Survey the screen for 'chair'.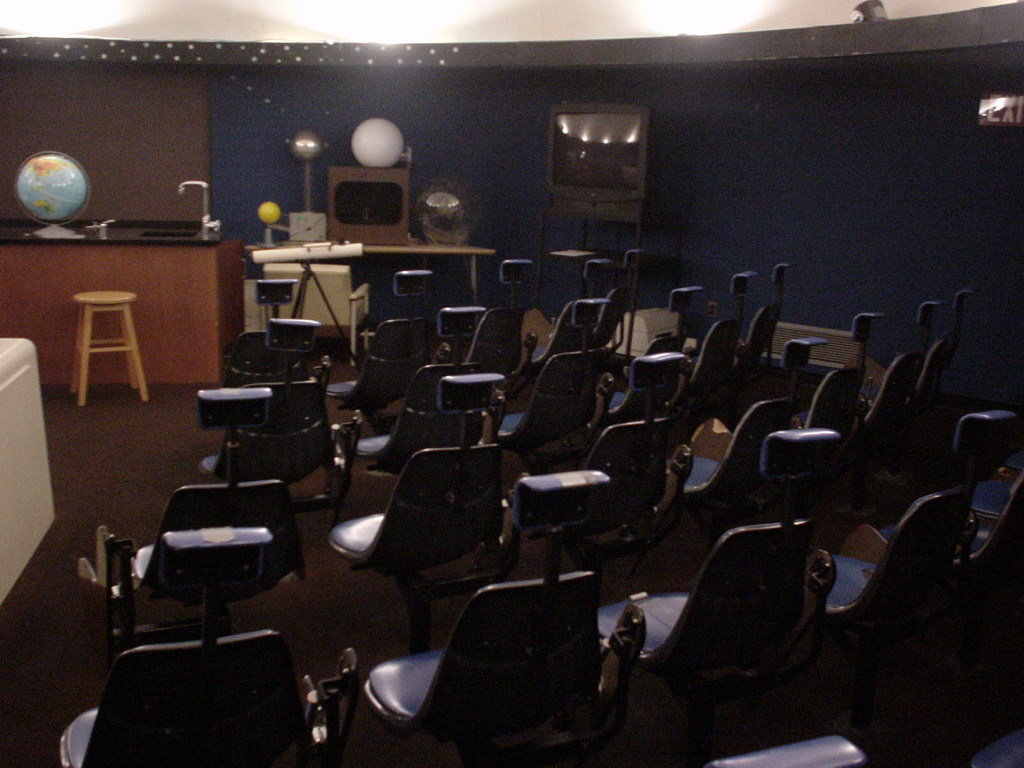
Survey found: locate(860, 288, 966, 471).
